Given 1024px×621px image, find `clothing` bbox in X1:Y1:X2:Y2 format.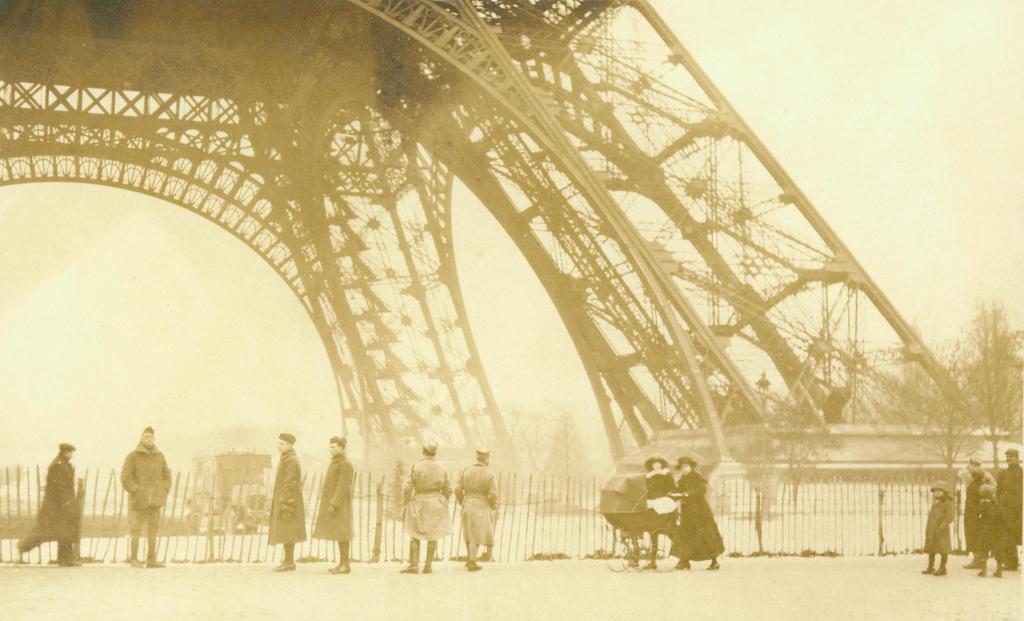
397:456:450:540.
